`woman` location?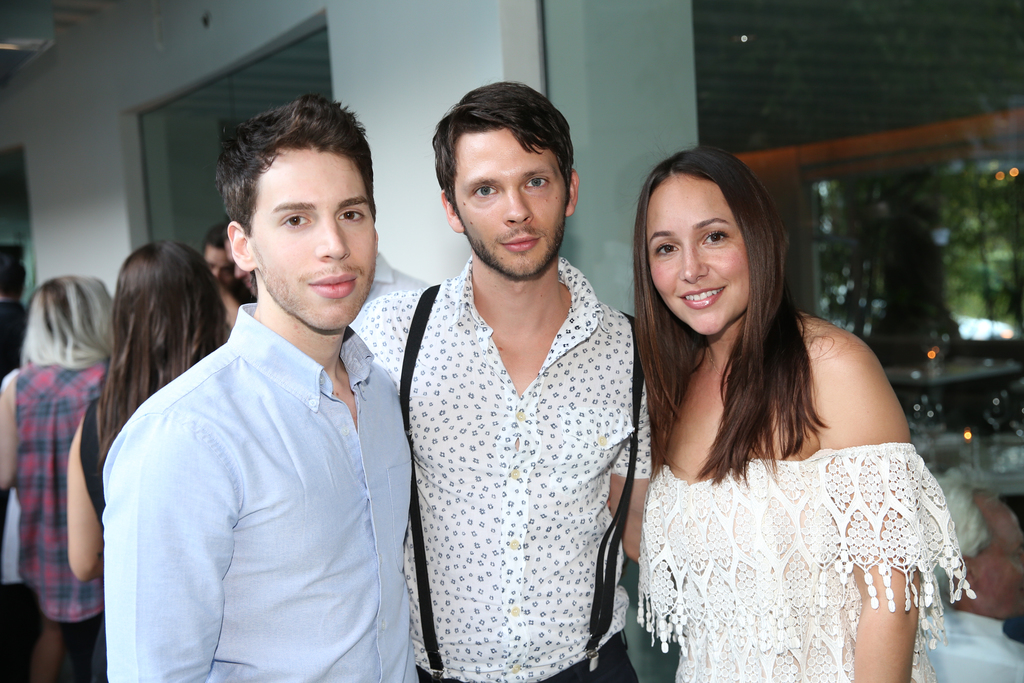
region(0, 274, 120, 670)
